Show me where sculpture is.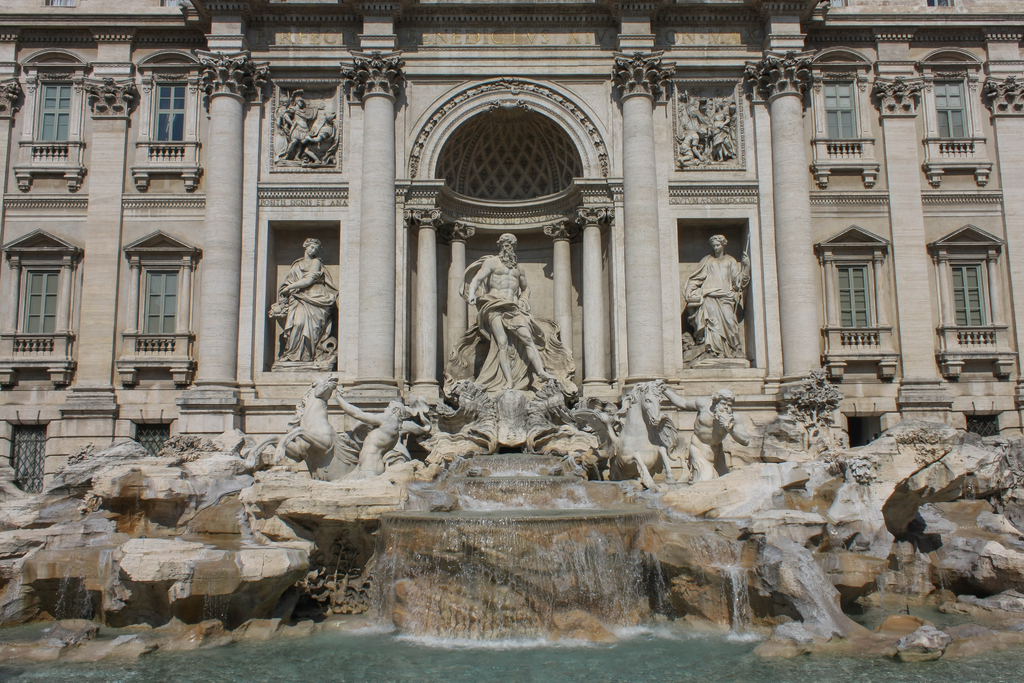
sculpture is at Rect(270, 93, 339, 168).
